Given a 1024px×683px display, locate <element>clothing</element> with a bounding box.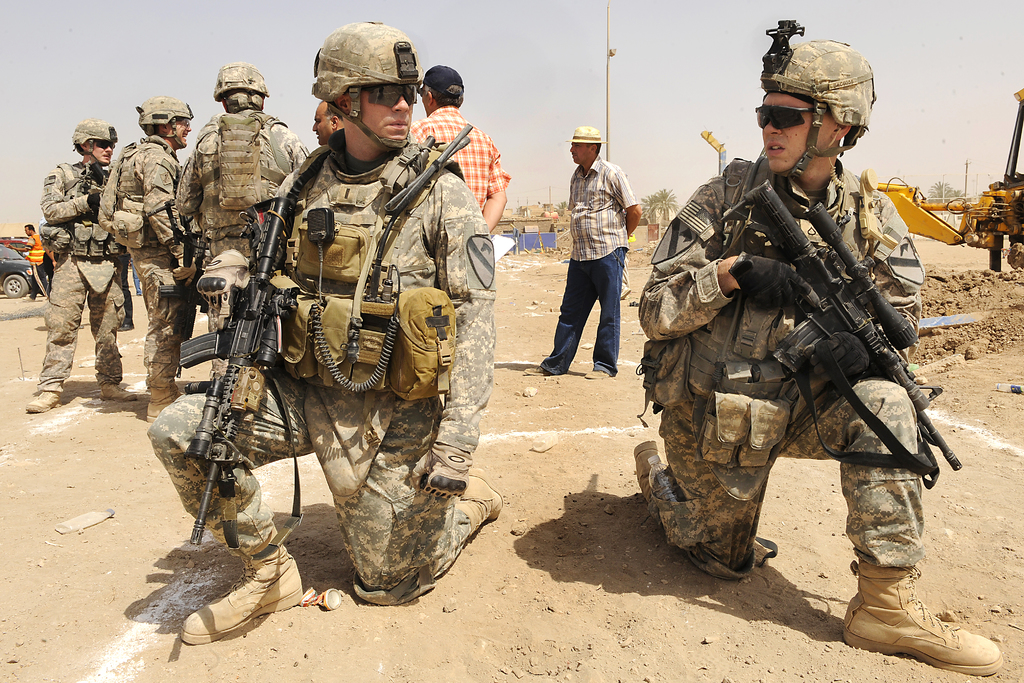
Located: 529,158,639,375.
